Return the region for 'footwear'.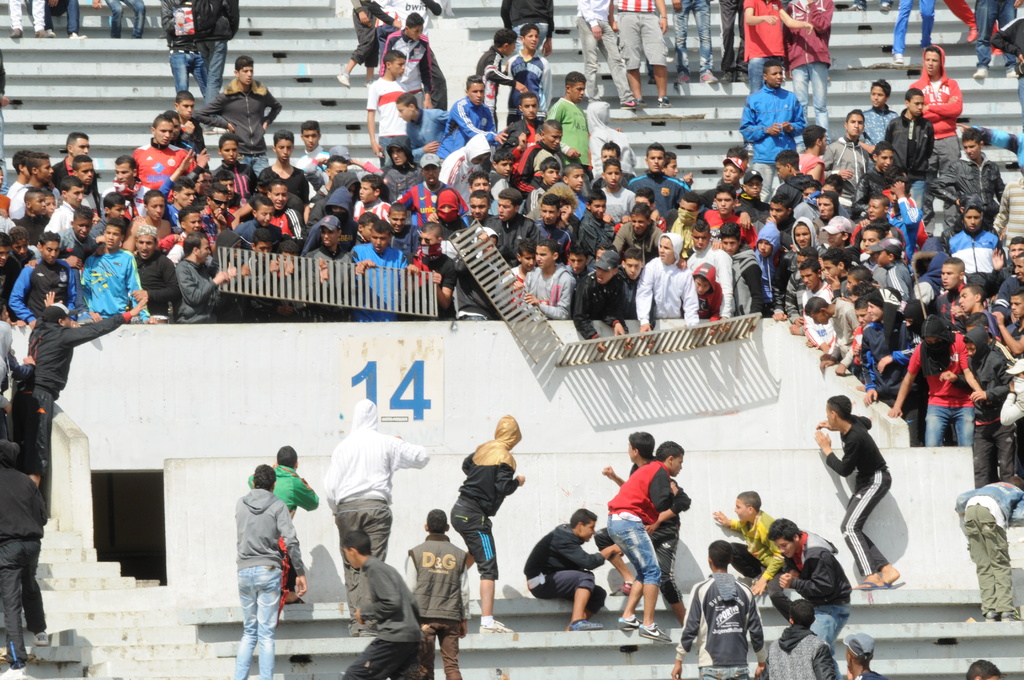
x1=987 y1=610 x2=996 y2=622.
